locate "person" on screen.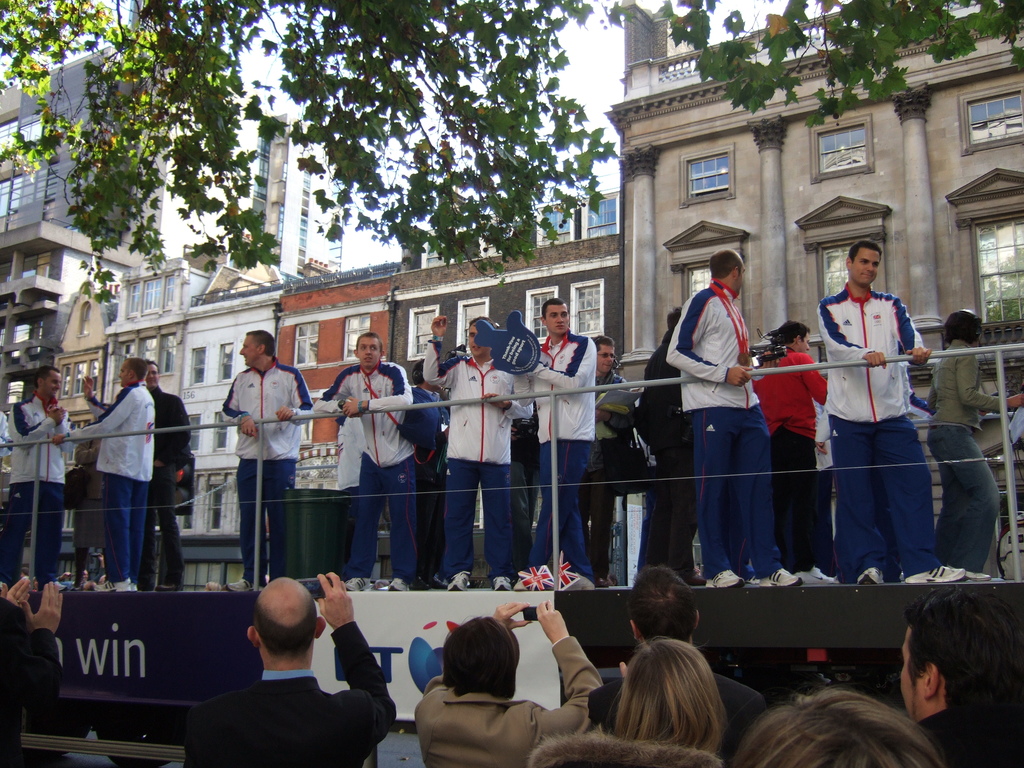
On screen at box=[0, 366, 72, 595].
